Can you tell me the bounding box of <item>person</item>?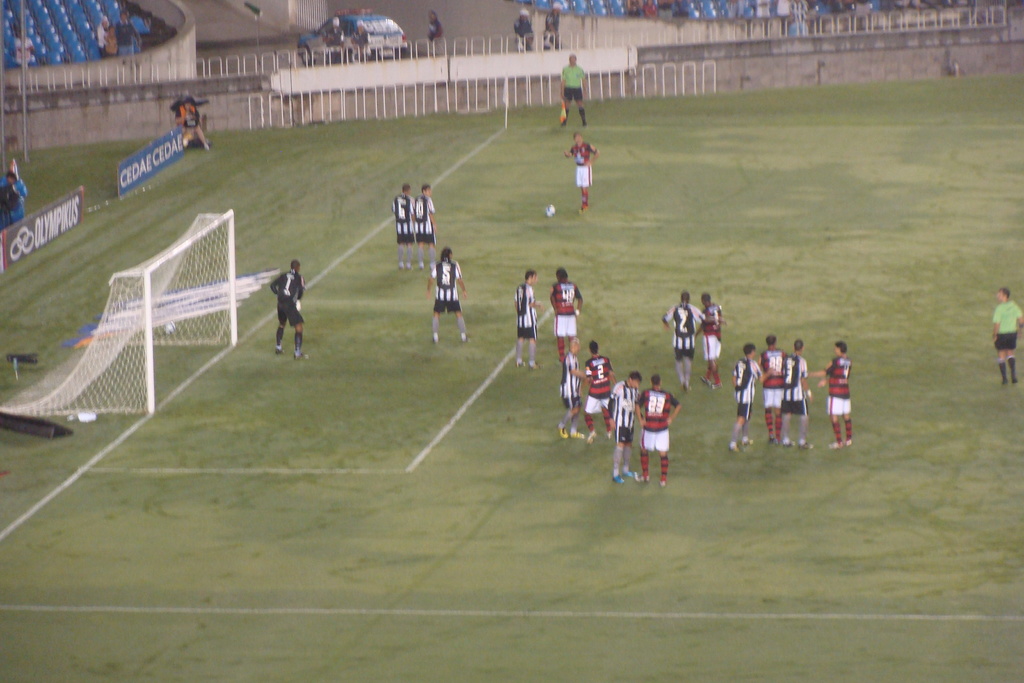
box=[323, 13, 346, 58].
